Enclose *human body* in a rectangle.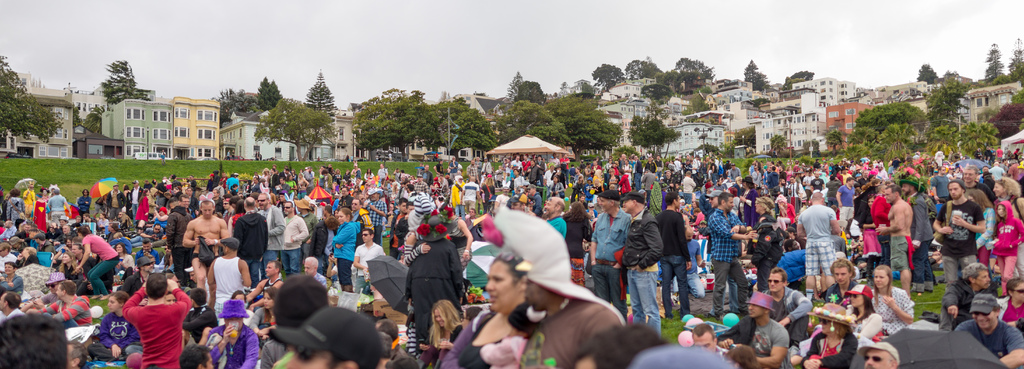
box(547, 156, 559, 172).
